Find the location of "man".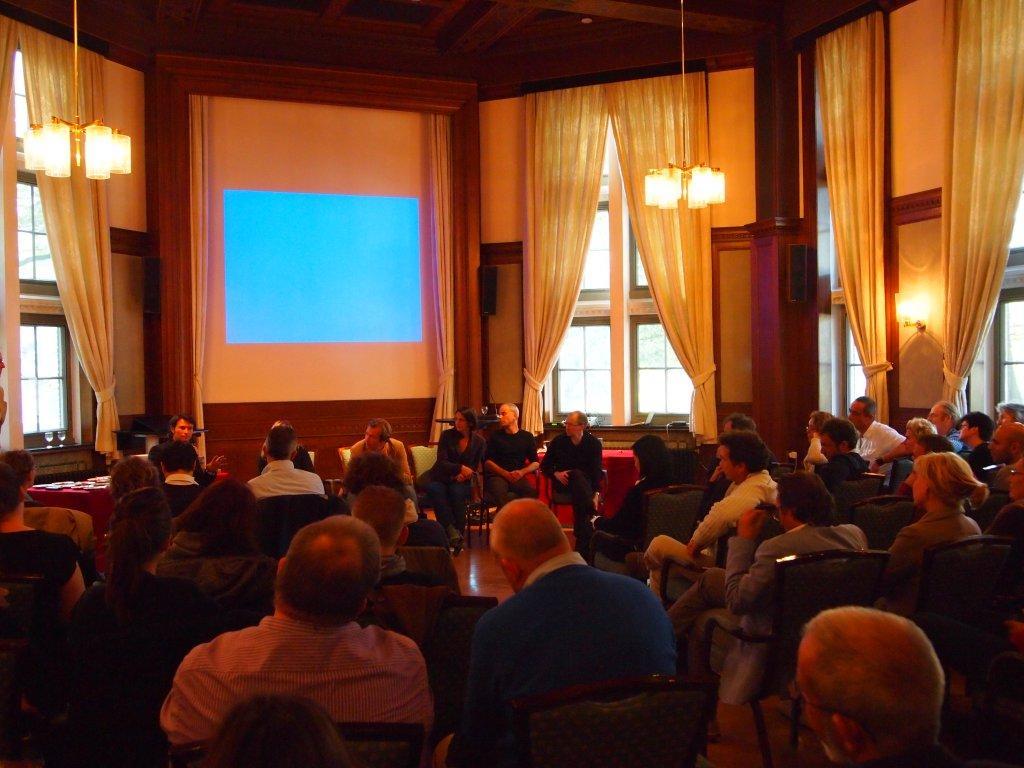
Location: Rect(817, 418, 871, 495).
